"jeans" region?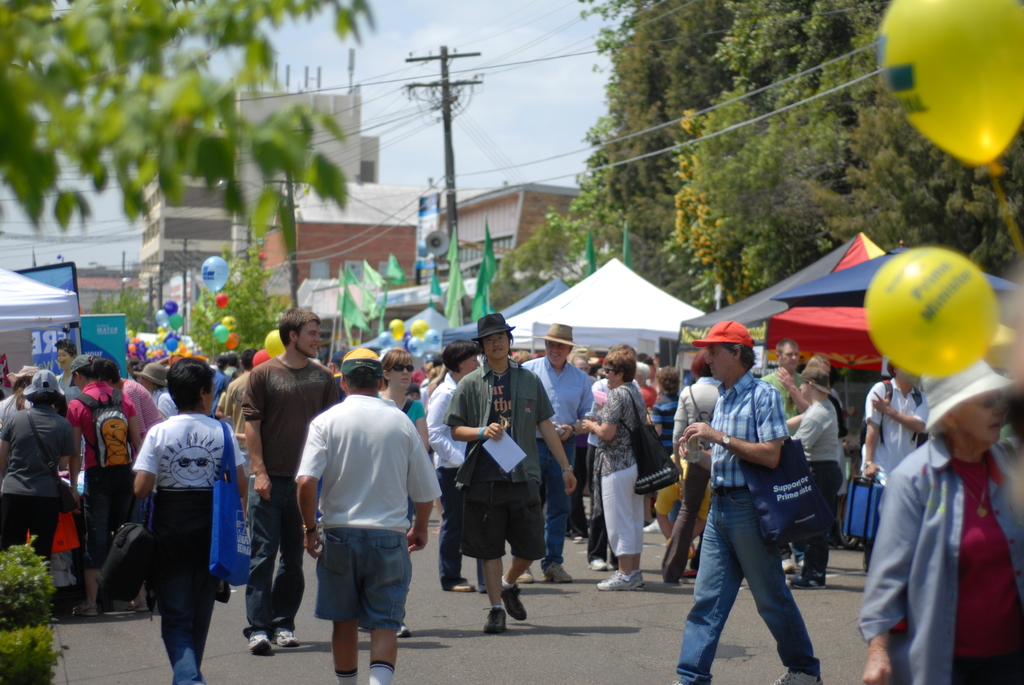
<bbox>676, 501, 829, 682</bbox>
